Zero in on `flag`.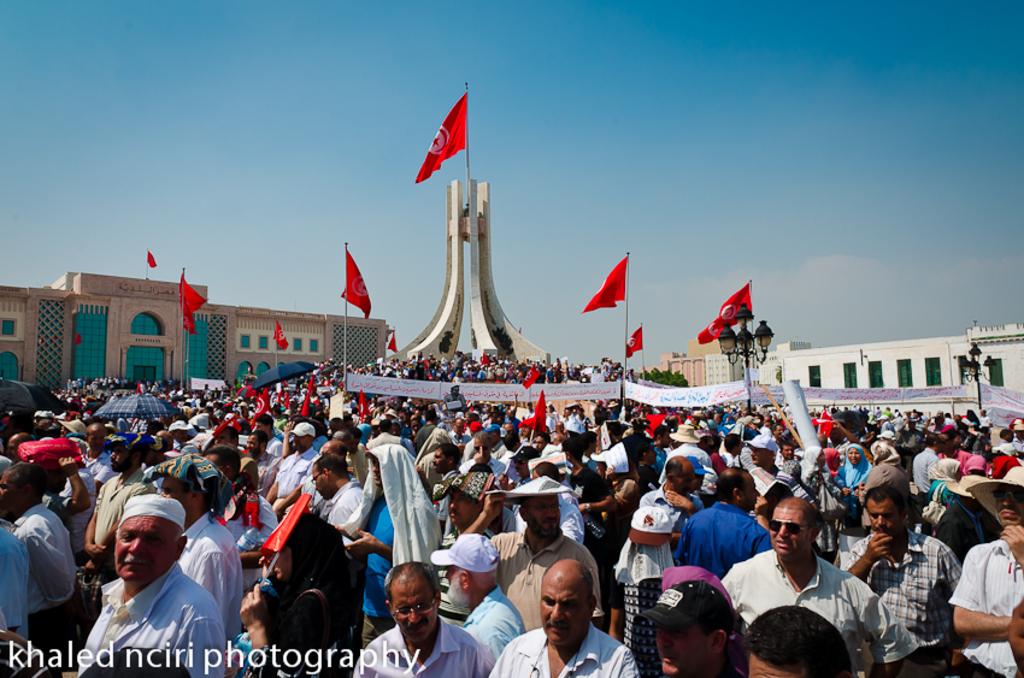
Zeroed in: region(573, 254, 635, 312).
